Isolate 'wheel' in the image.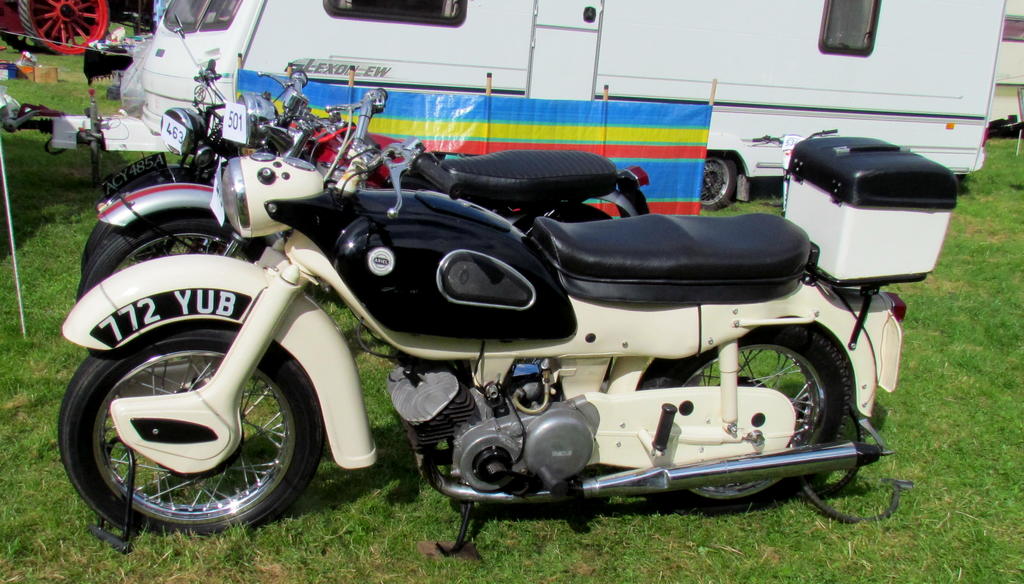
Isolated region: crop(73, 213, 253, 310).
